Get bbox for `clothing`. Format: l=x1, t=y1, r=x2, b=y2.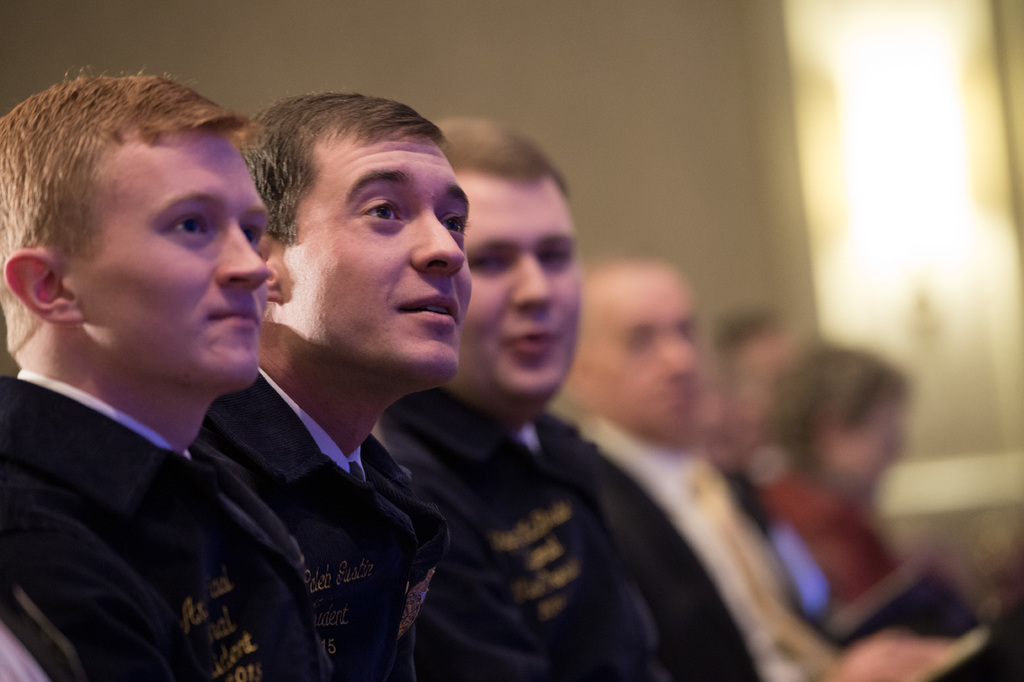
l=372, t=386, r=765, b=681.
